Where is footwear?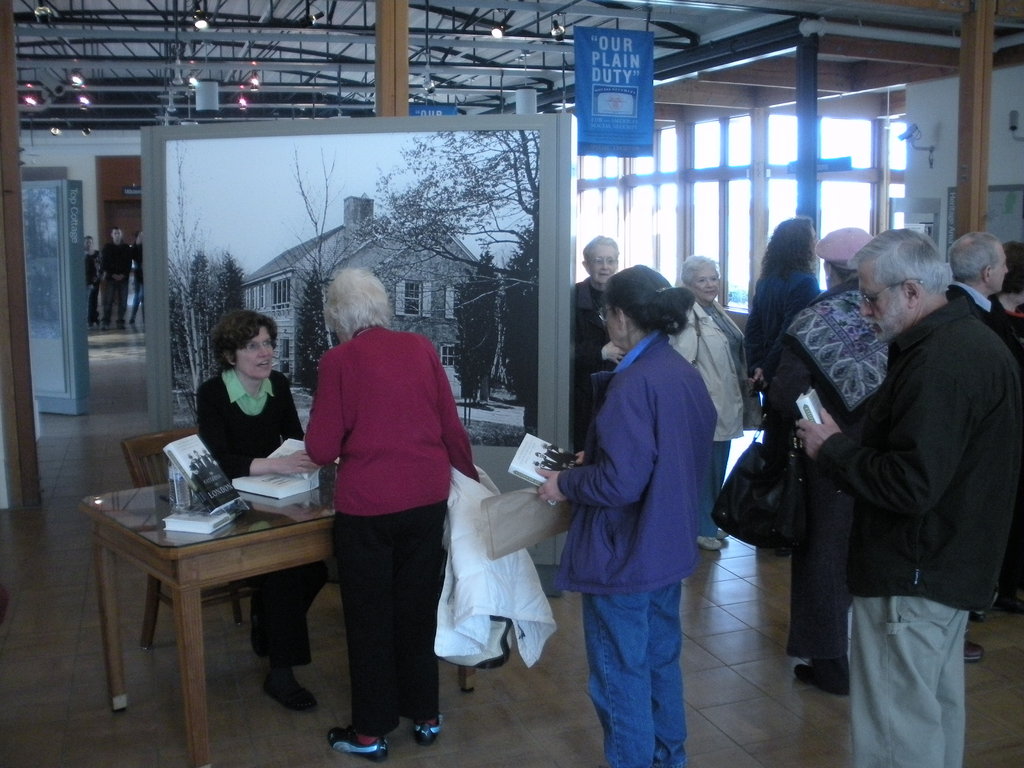
rect(261, 664, 316, 717).
